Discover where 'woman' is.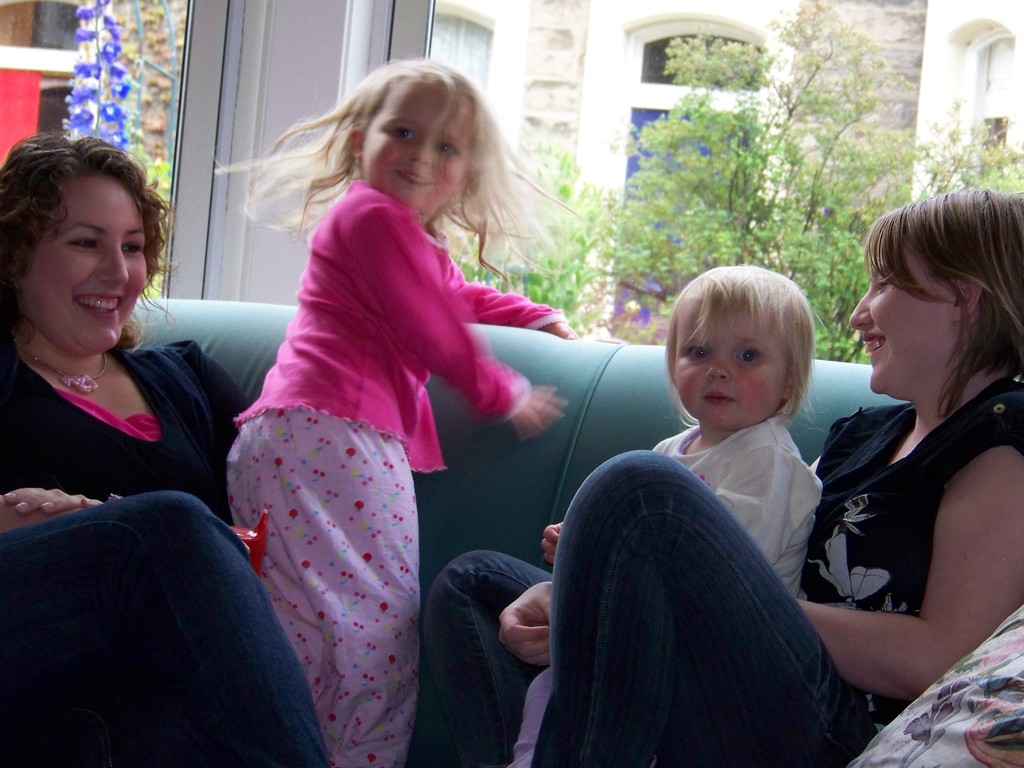
Discovered at (left=422, top=182, right=1023, bottom=767).
